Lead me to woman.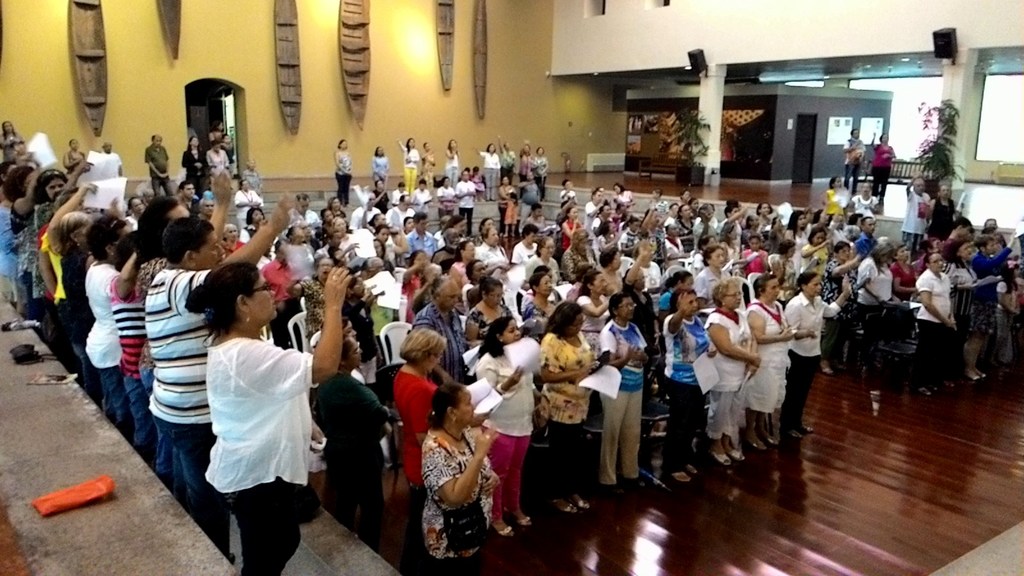
Lead to (x1=536, y1=147, x2=557, y2=201).
